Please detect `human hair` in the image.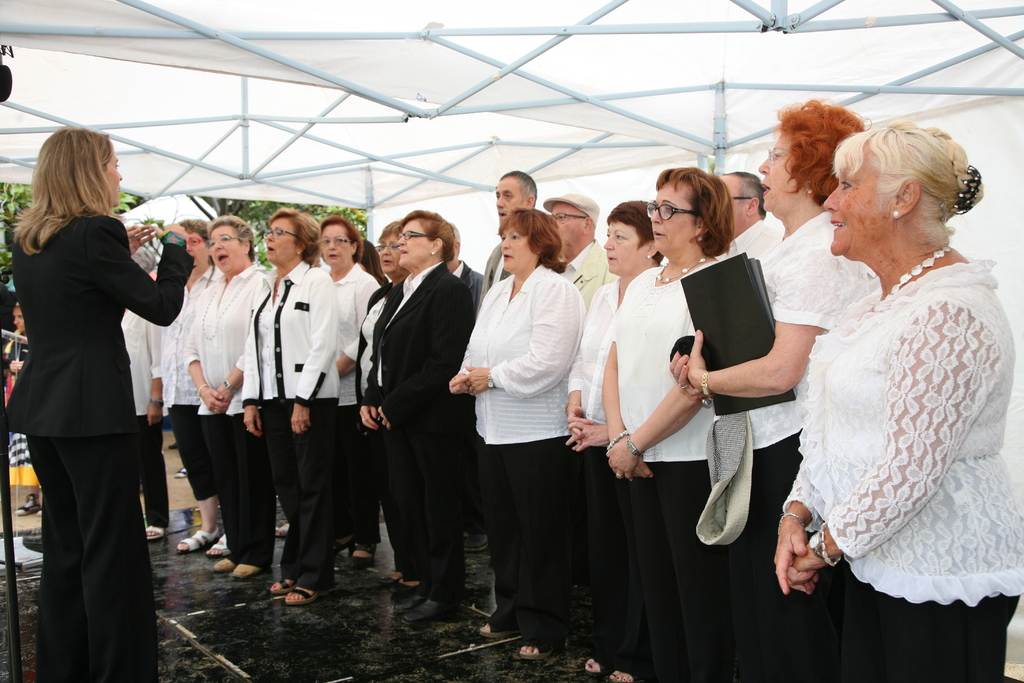
<region>500, 170, 538, 205</region>.
